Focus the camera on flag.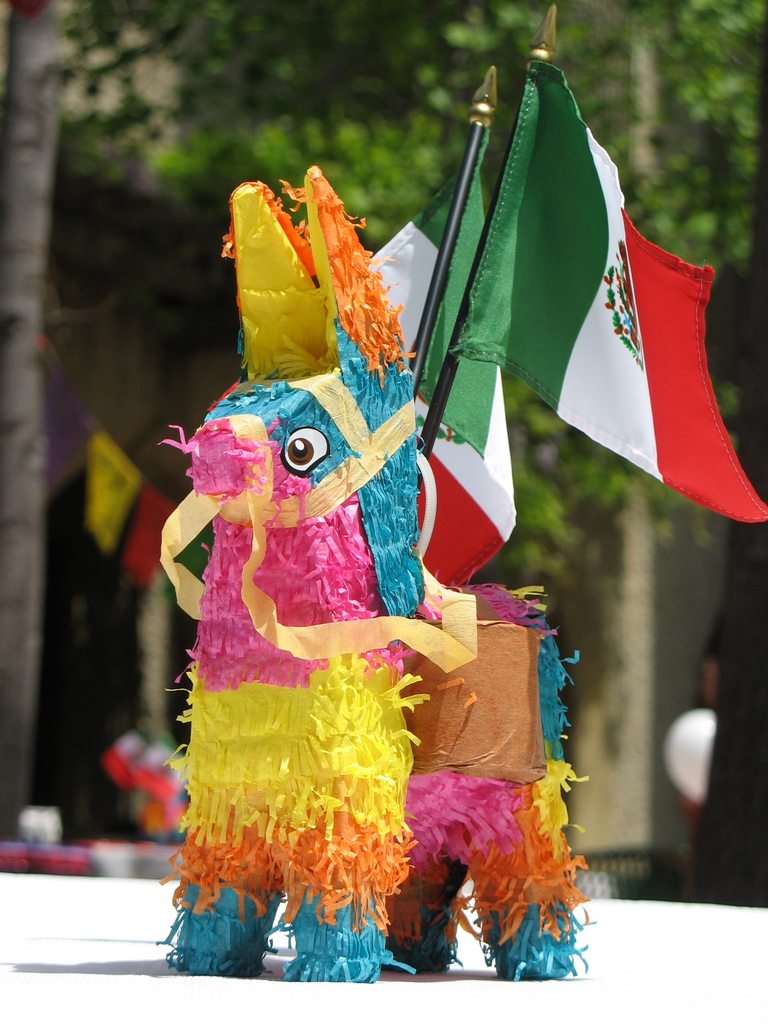
Focus region: x1=397 y1=118 x2=529 y2=619.
